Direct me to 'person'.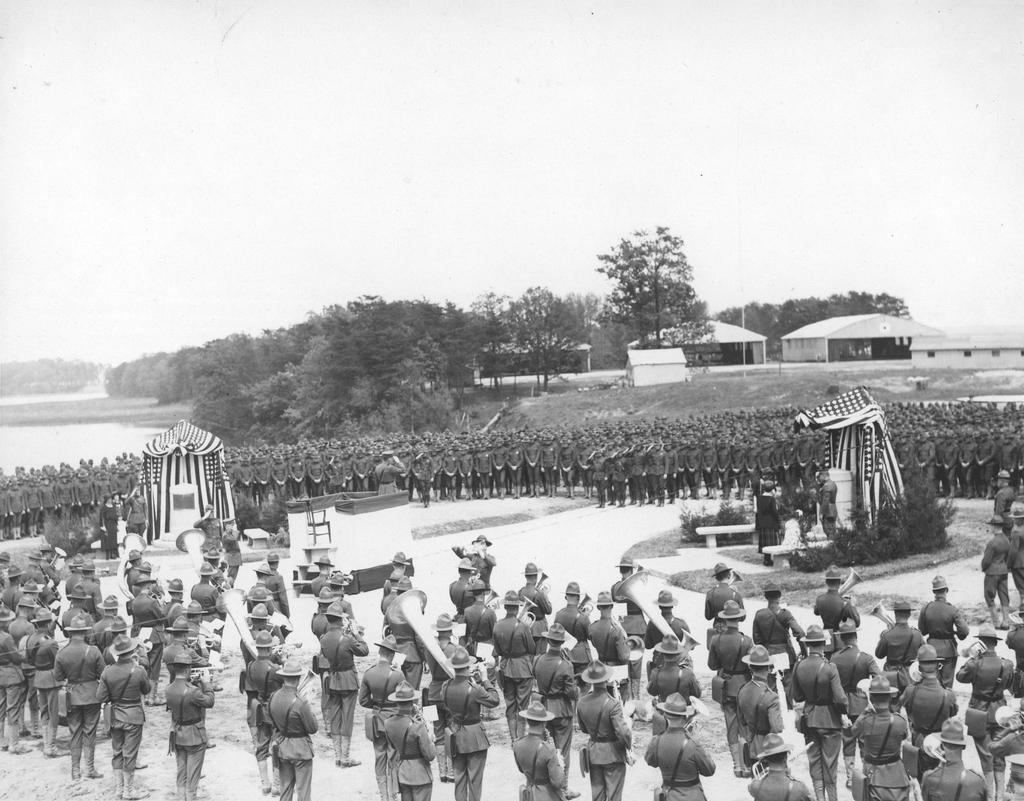
Direction: 1005:511:1023:631.
